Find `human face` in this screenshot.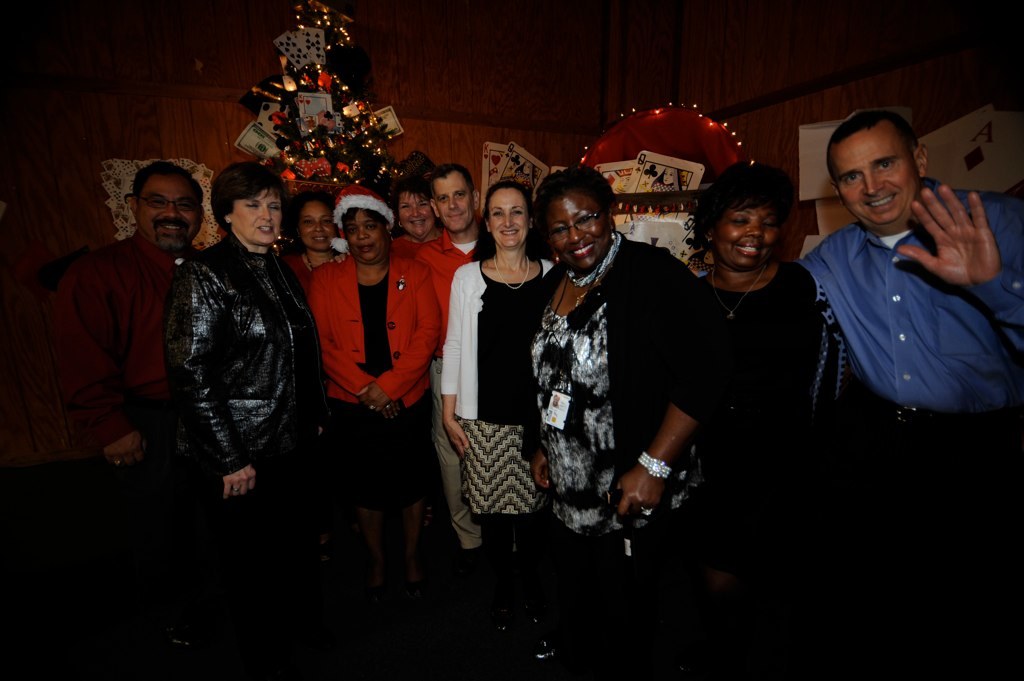
The bounding box for `human face` is locate(489, 190, 531, 250).
